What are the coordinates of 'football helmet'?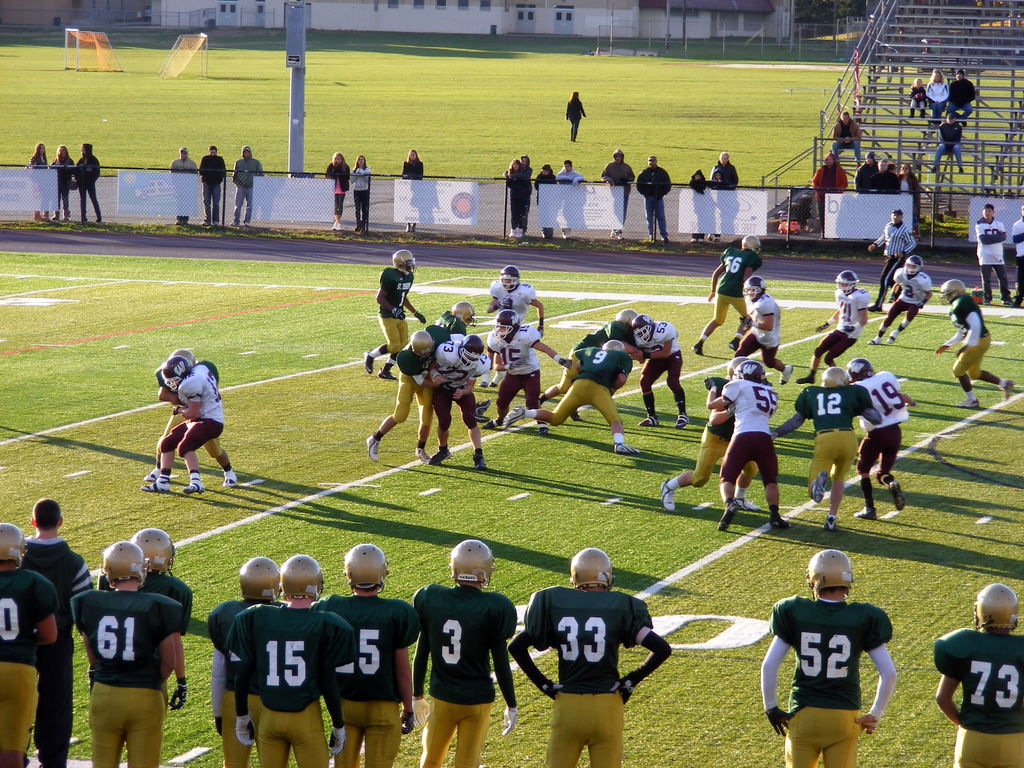
<box>0,516,33,564</box>.
